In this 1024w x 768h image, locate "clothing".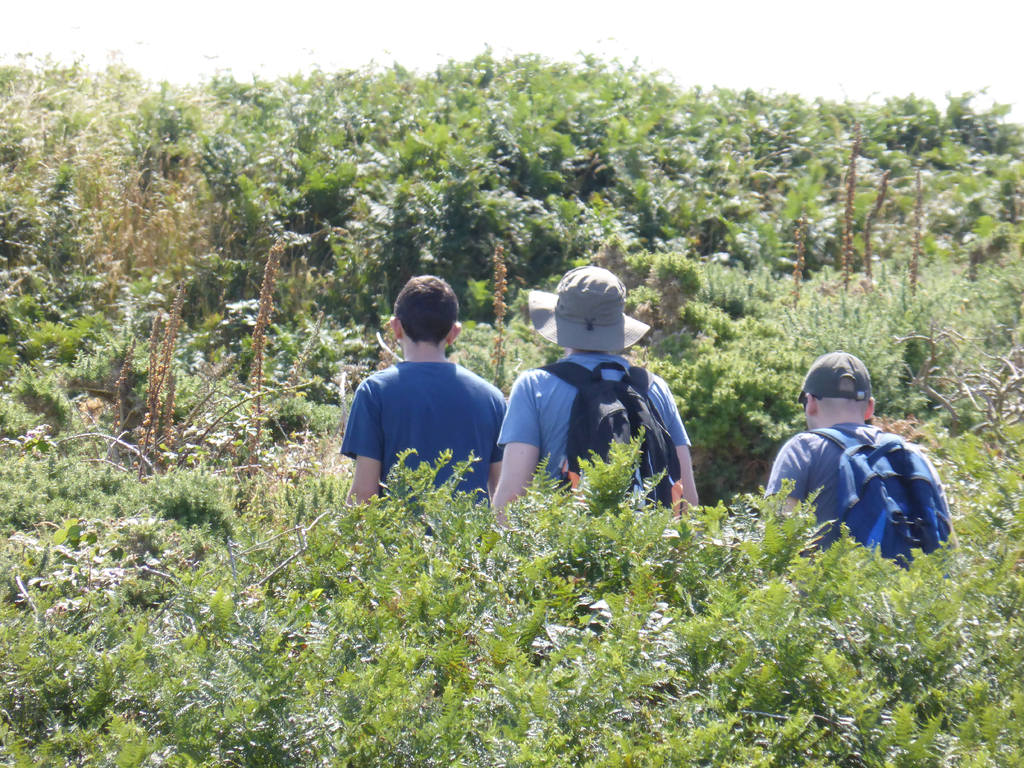
Bounding box: [left=783, top=418, right=957, bottom=573].
